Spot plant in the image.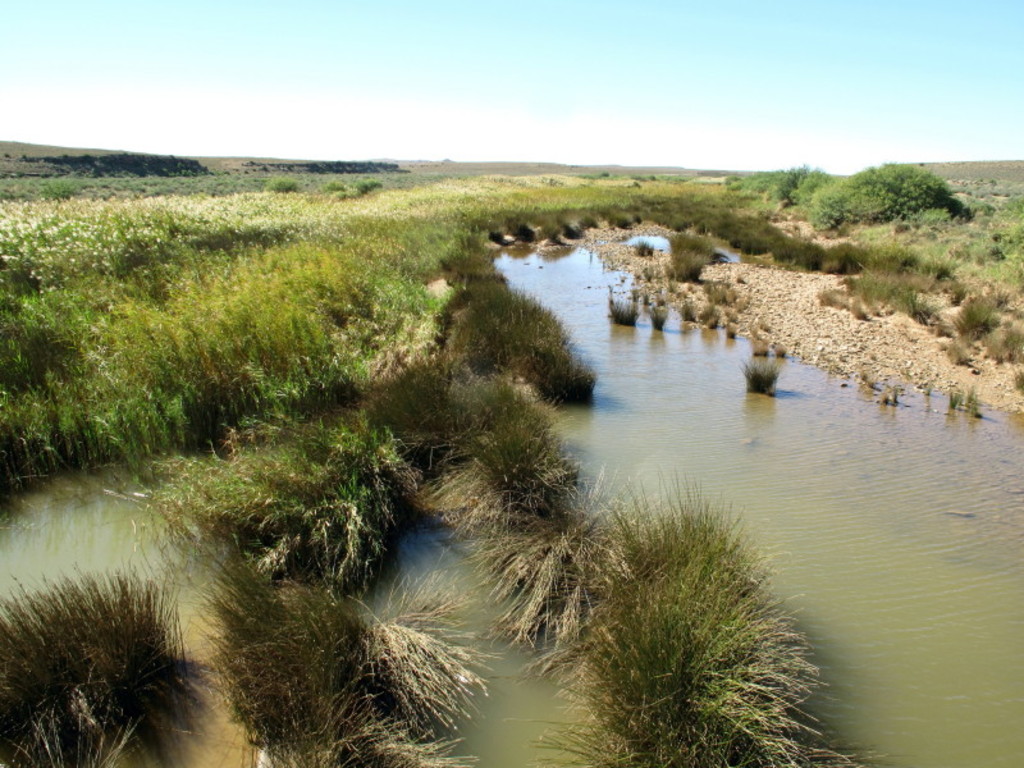
plant found at bbox=(0, 558, 200, 767).
